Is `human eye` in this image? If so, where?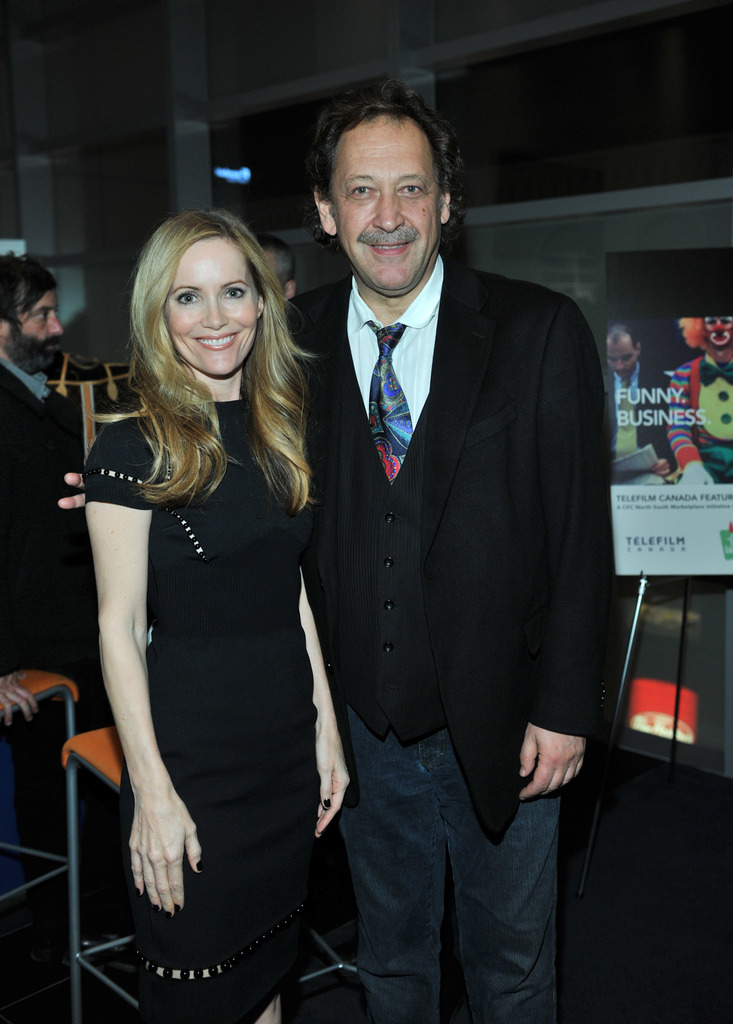
Yes, at bbox=[704, 319, 716, 329].
